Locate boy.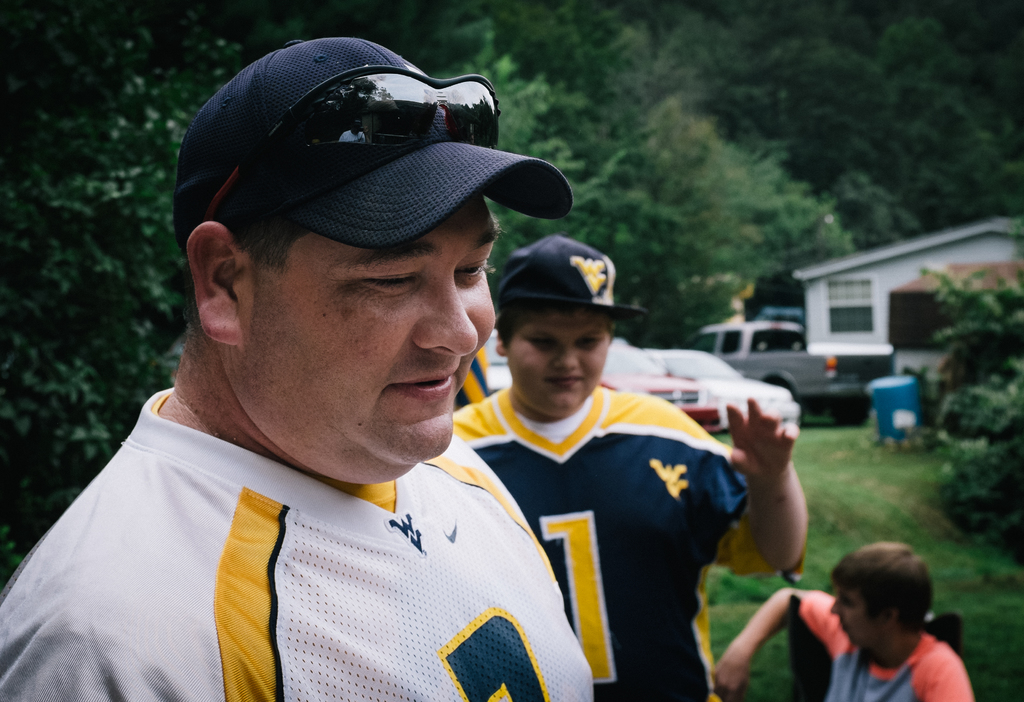
Bounding box: [456, 235, 804, 701].
